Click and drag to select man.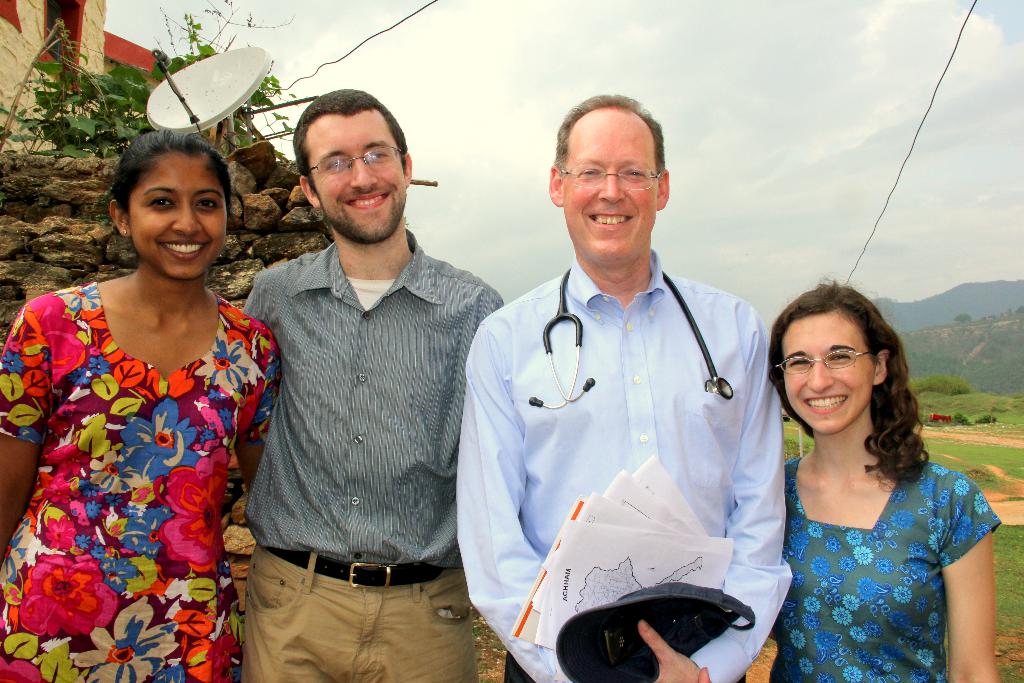
Selection: <bbox>217, 77, 502, 682</bbox>.
